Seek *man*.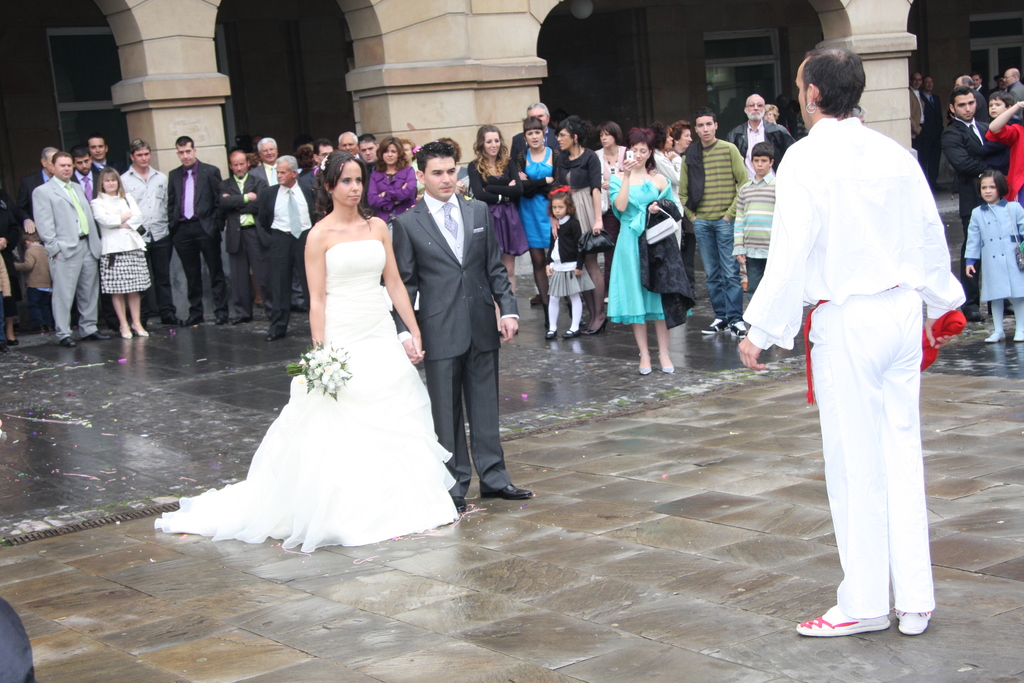
Rect(383, 142, 534, 514).
